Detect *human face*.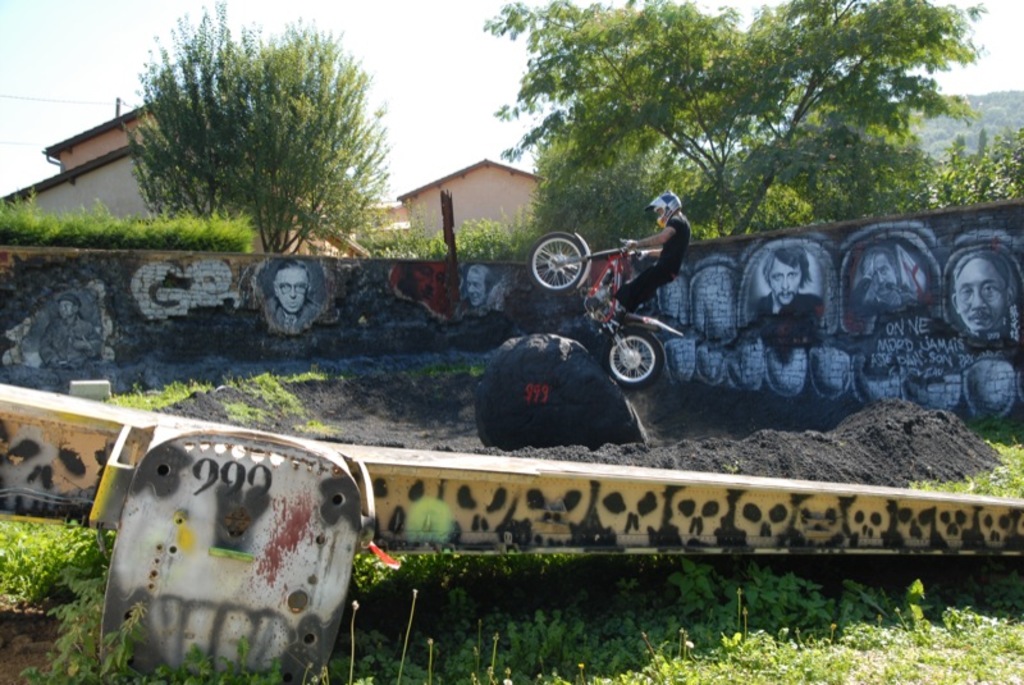
Detected at select_region(463, 268, 485, 311).
